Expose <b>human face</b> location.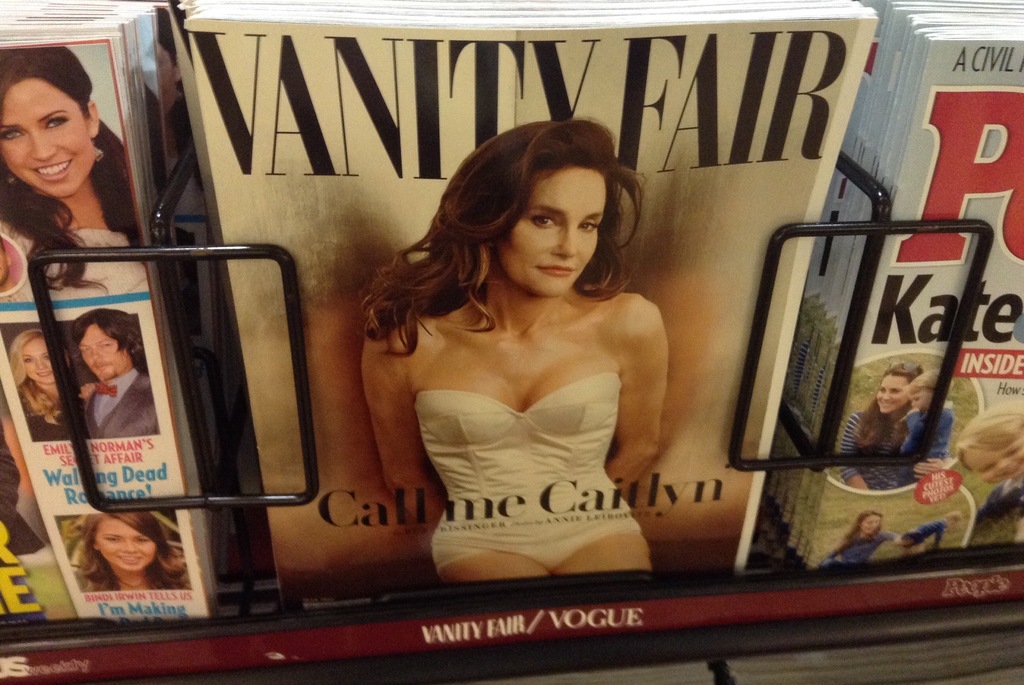
Exposed at <region>84, 324, 129, 383</region>.
